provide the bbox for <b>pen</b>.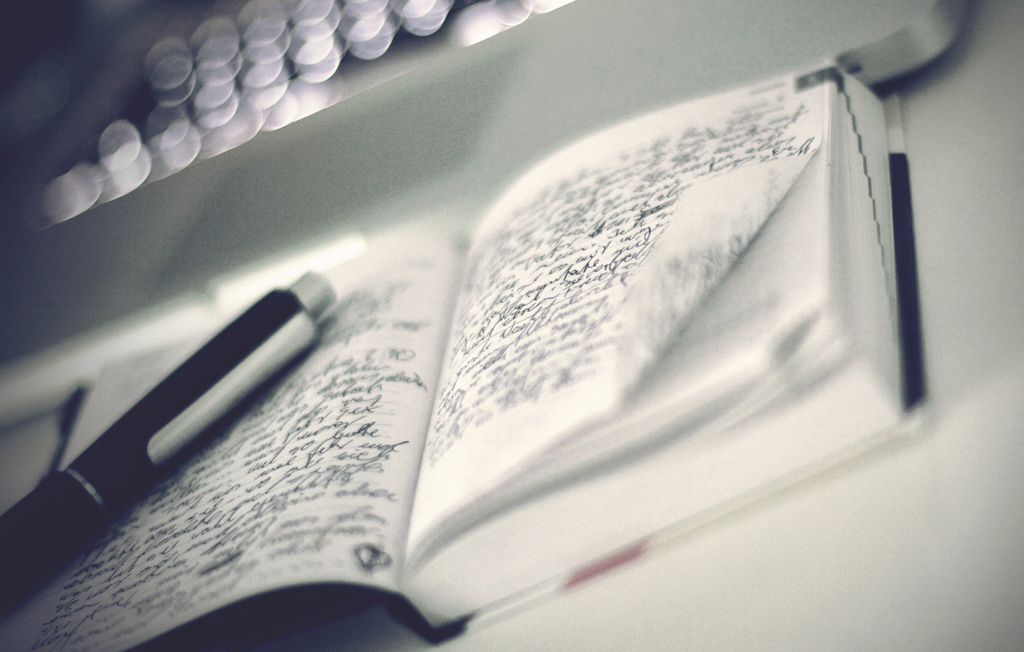
crop(0, 272, 335, 612).
